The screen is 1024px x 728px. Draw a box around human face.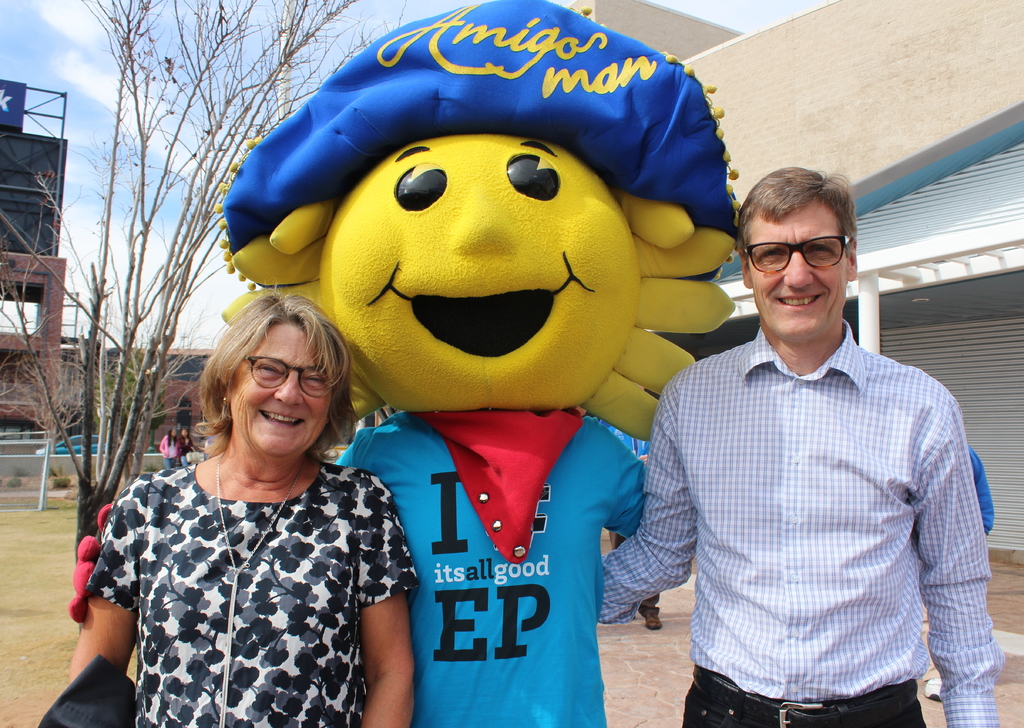
l=220, t=317, r=334, b=462.
